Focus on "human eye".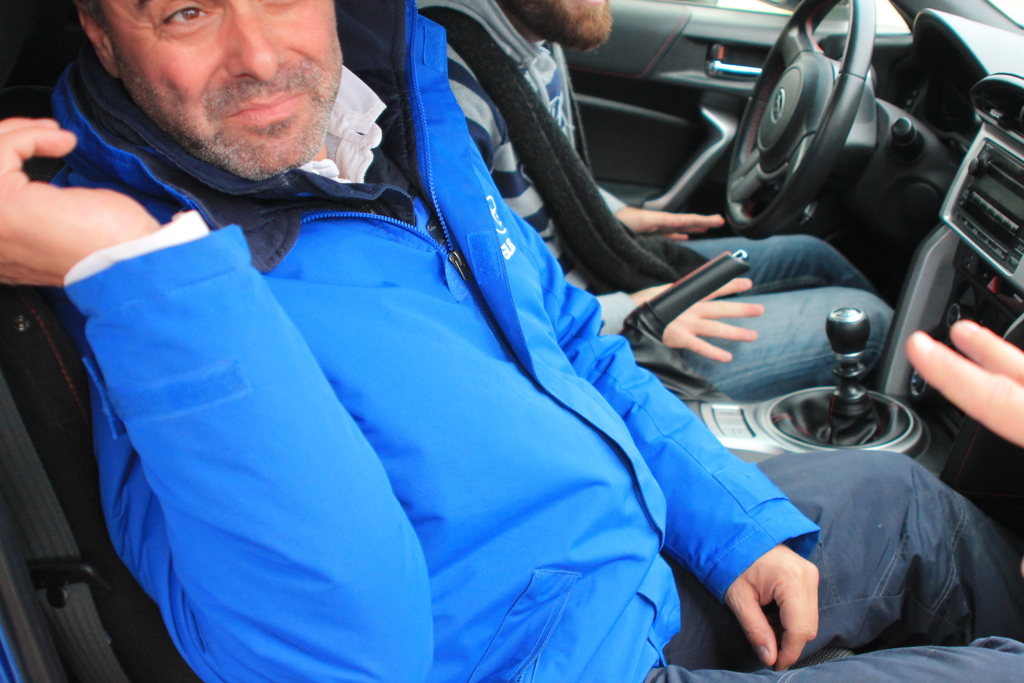
Focused at <bbox>149, 0, 219, 37</bbox>.
